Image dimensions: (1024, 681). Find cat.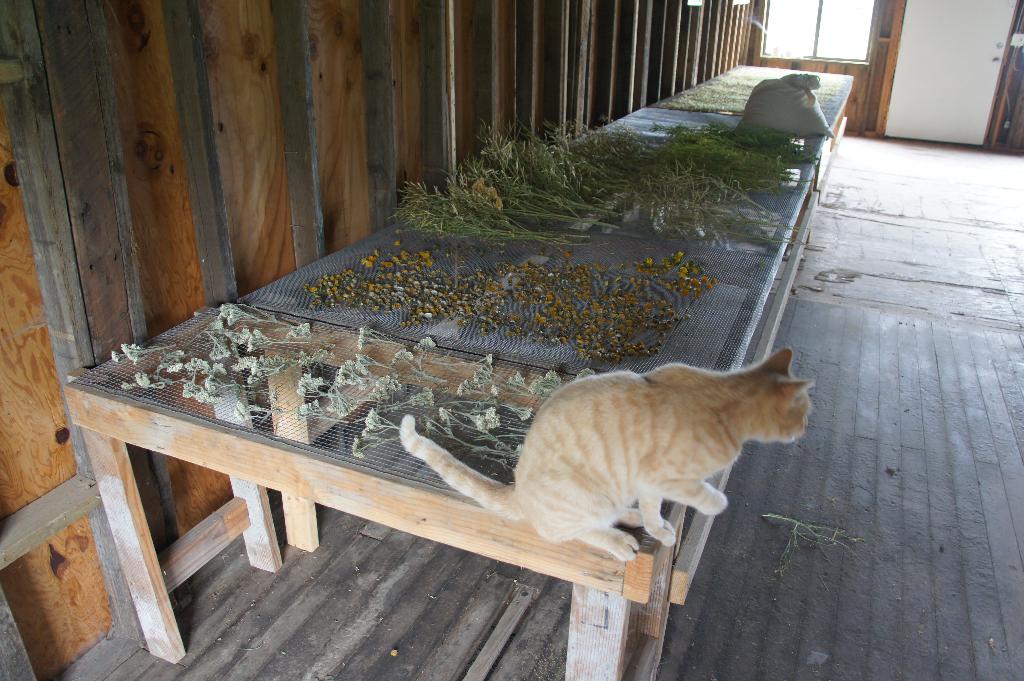
pyautogui.locateOnScreen(397, 345, 808, 561).
